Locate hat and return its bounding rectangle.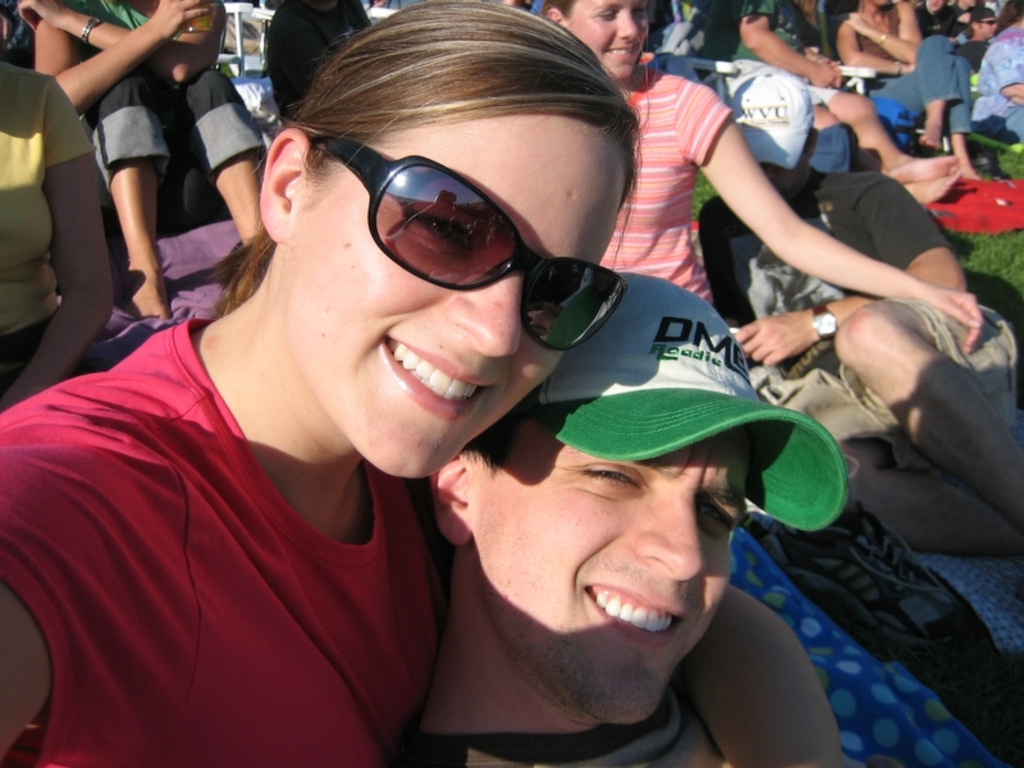
bbox(508, 270, 851, 534).
